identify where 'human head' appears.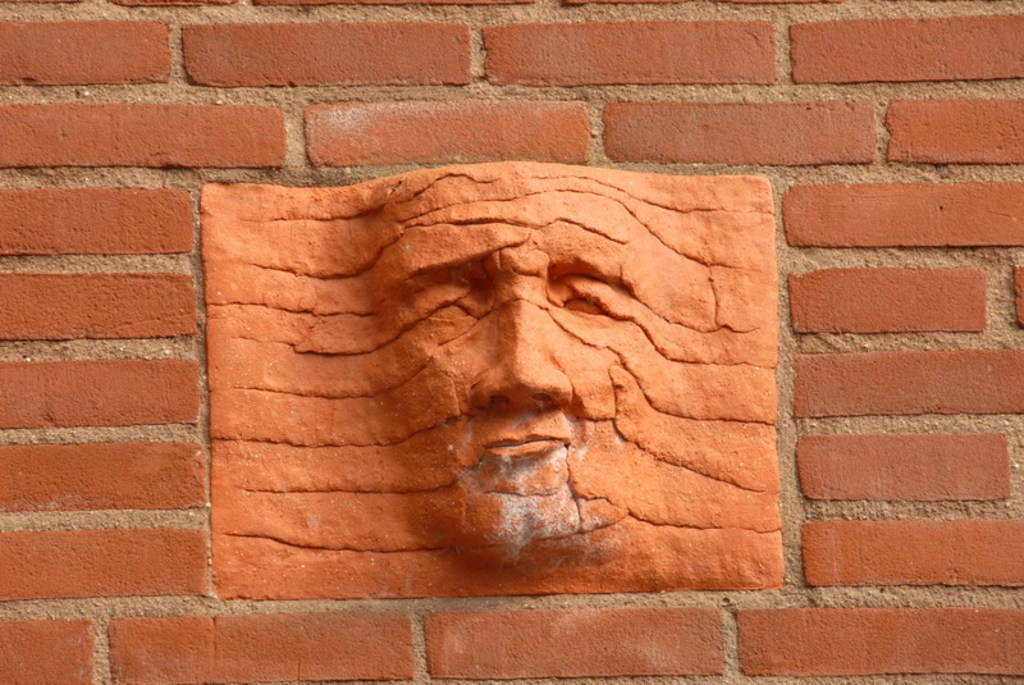
Appears at 364:161:668:566.
